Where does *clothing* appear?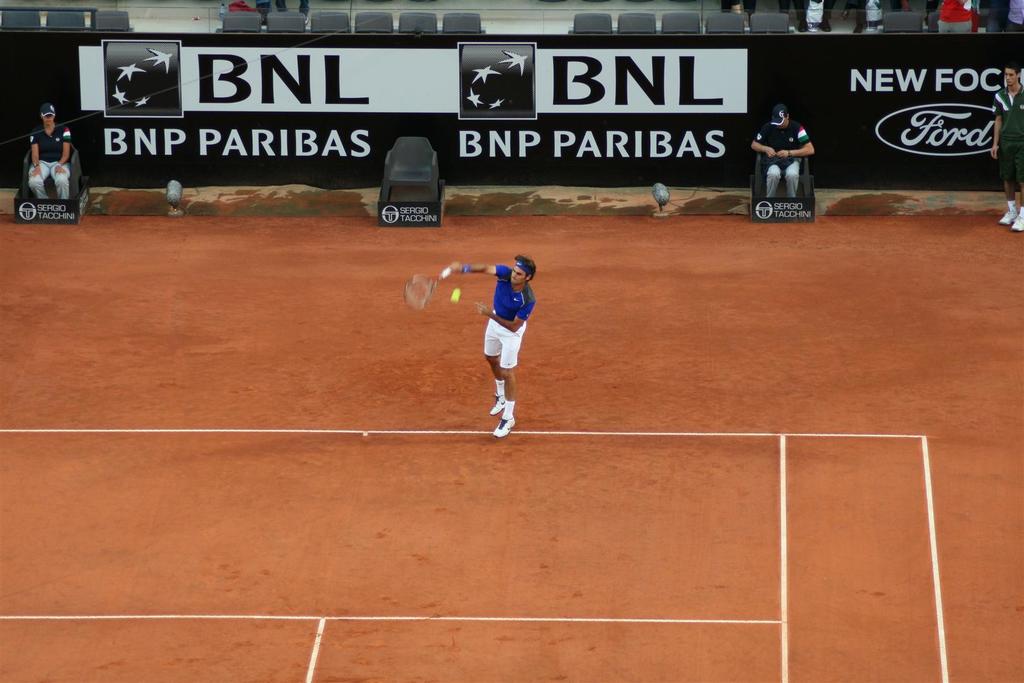
Appears at 749:125:809:193.
